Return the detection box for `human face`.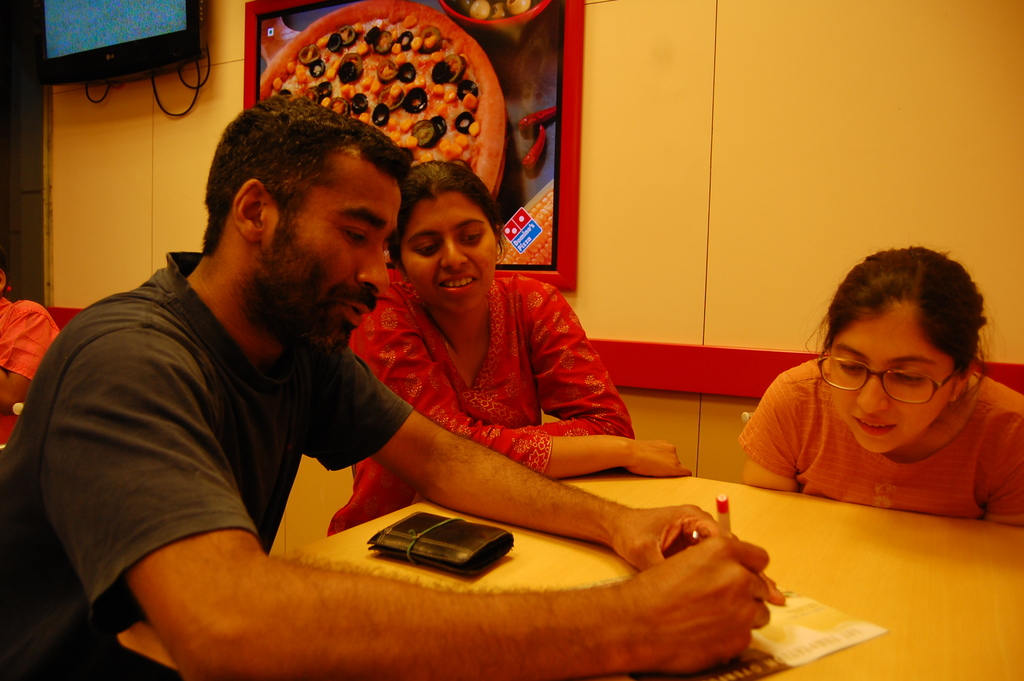
(829, 304, 944, 447).
